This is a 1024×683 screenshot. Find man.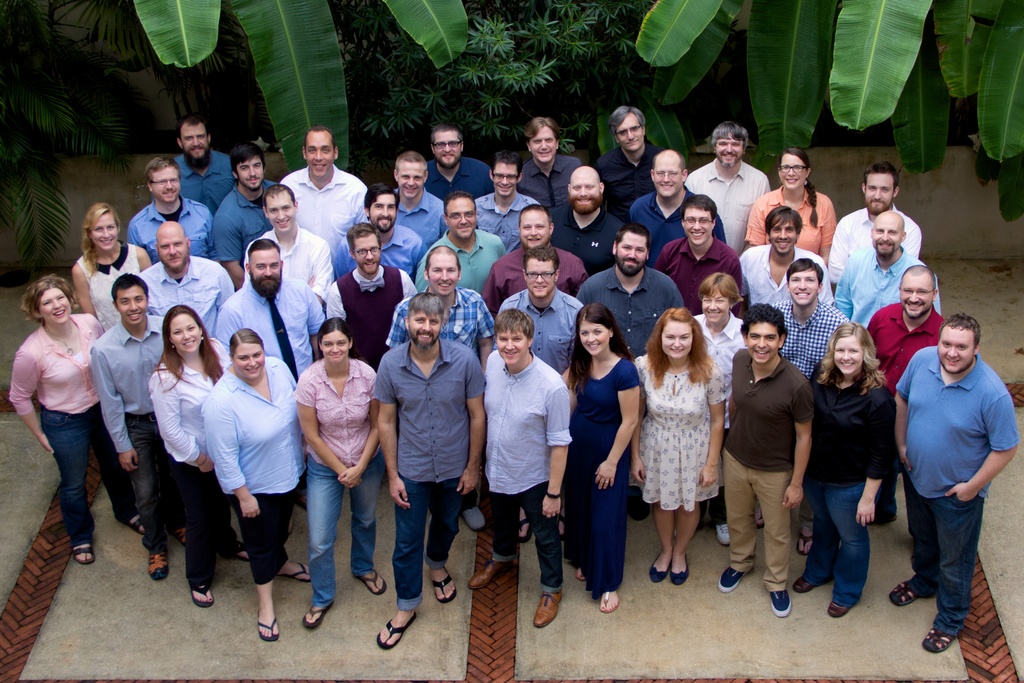
Bounding box: crop(367, 293, 488, 659).
